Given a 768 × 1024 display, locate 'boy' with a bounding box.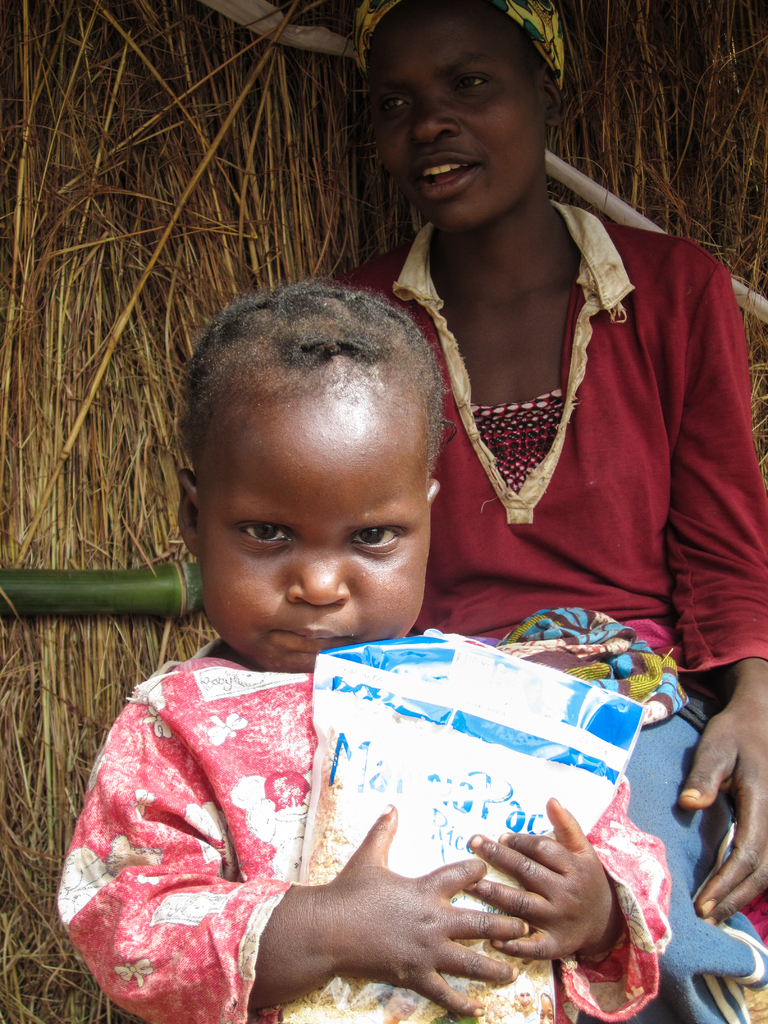
Located: bbox=[80, 412, 623, 1006].
